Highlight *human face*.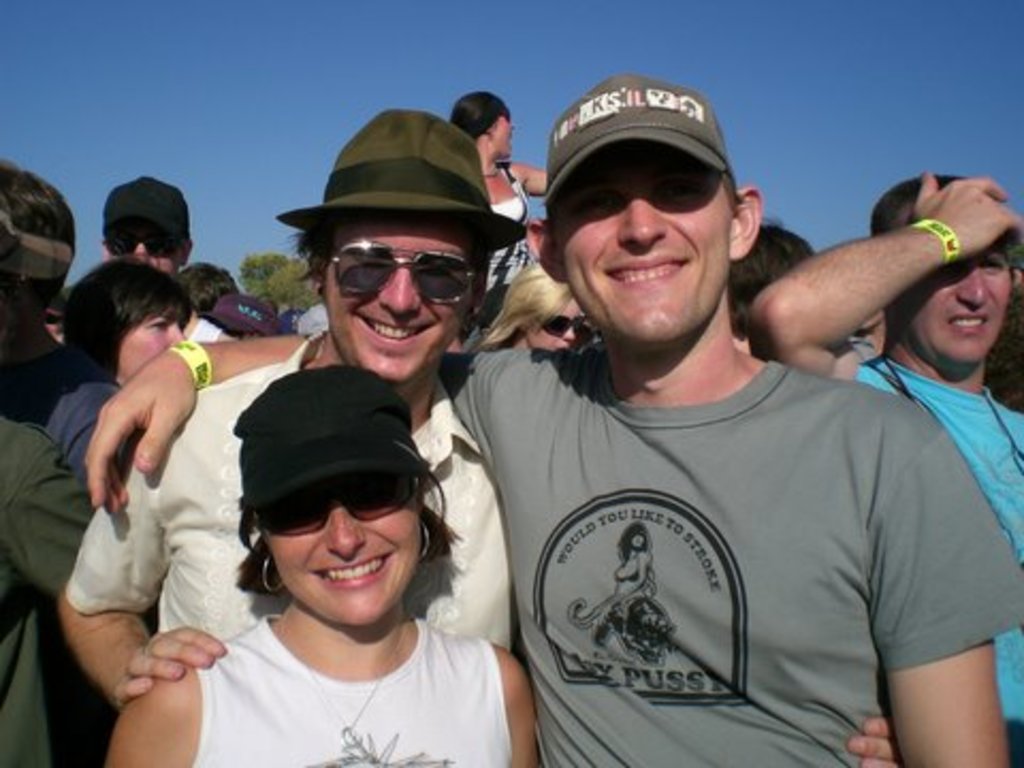
Highlighted region: left=559, top=141, right=734, bottom=343.
